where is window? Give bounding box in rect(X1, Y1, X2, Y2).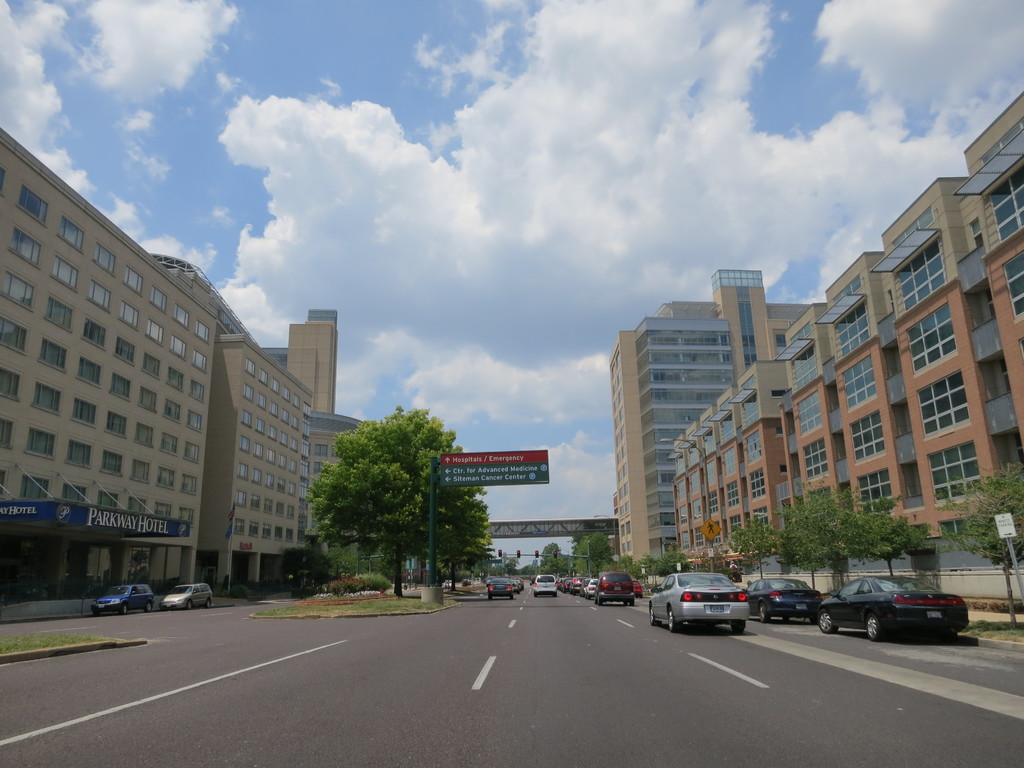
rect(165, 367, 184, 394).
